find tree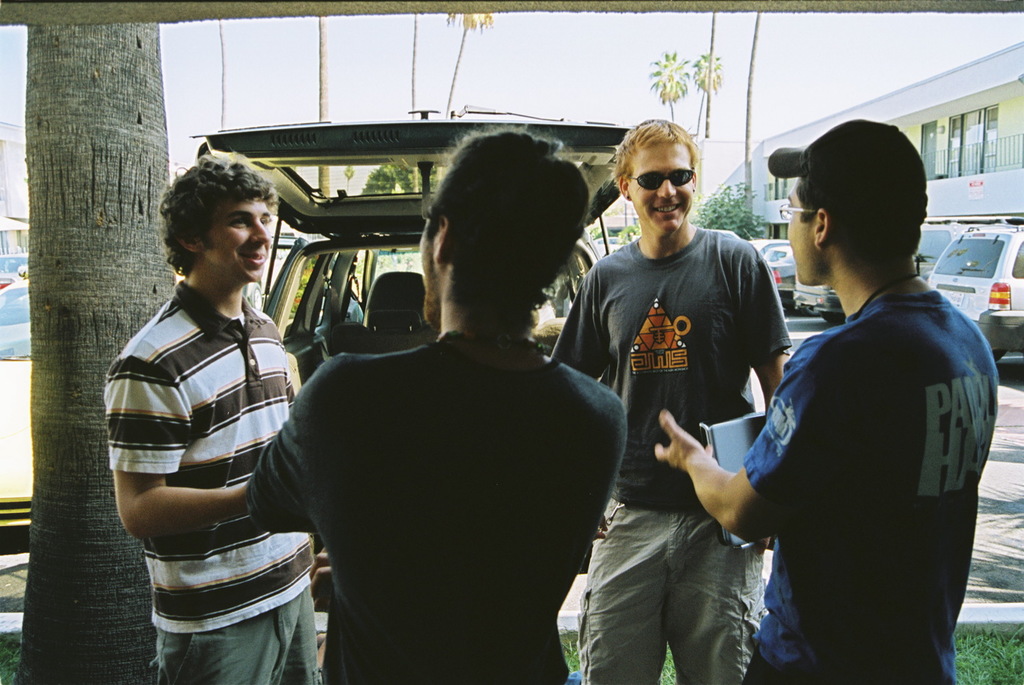
{"left": 12, "top": 21, "right": 179, "bottom": 684}
